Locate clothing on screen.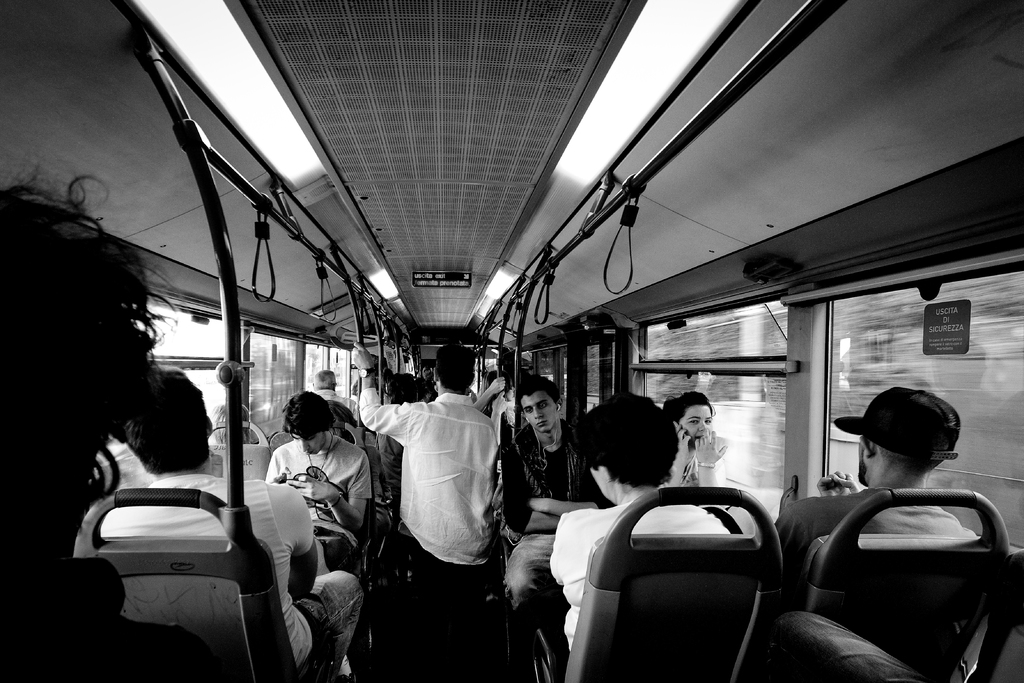
On screen at l=675, t=435, r=749, b=532.
